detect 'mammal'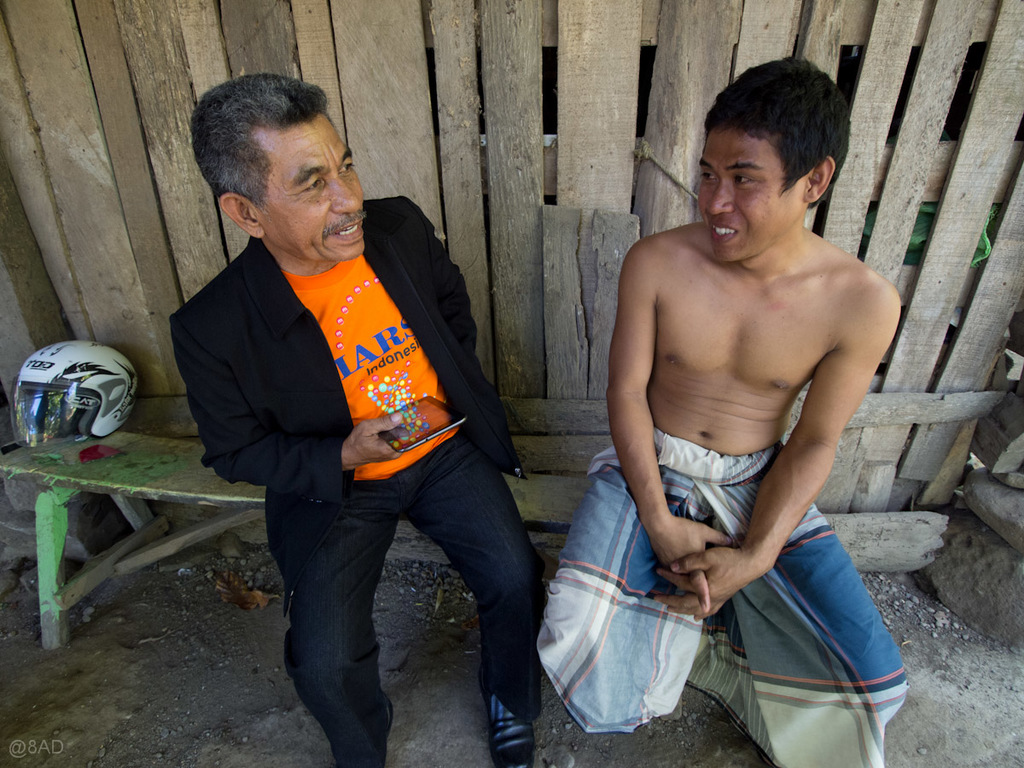
l=143, t=86, r=585, b=692
